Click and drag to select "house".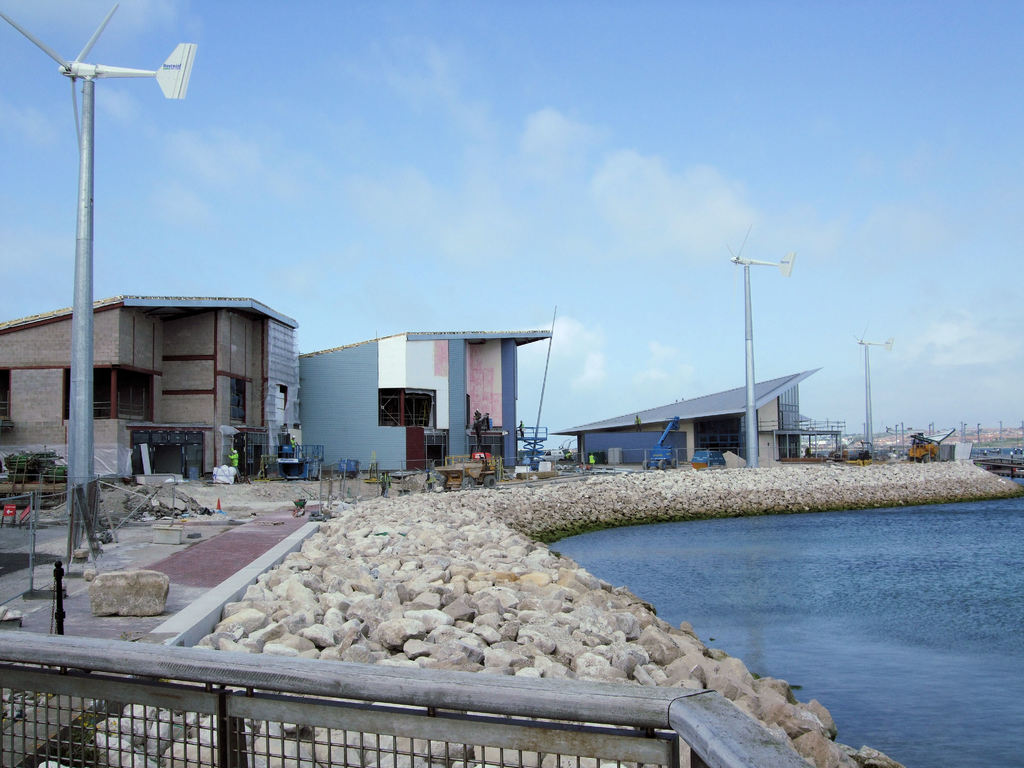
Selection: crop(1, 287, 299, 484).
